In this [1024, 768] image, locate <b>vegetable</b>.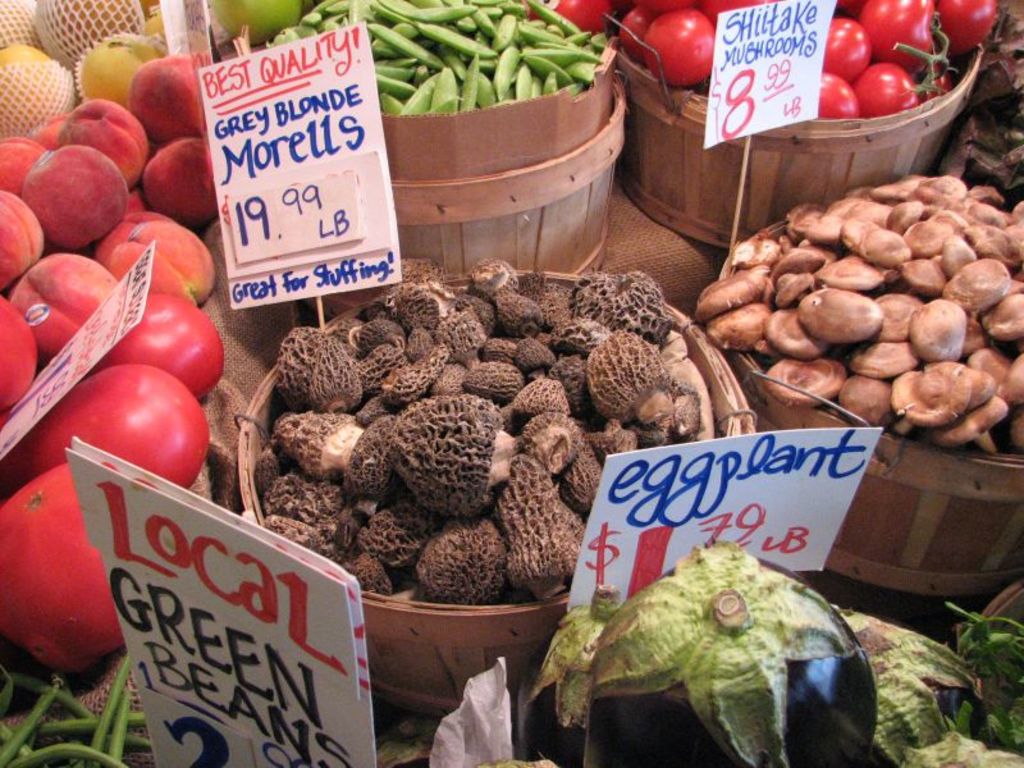
Bounding box: Rect(554, 540, 872, 767).
